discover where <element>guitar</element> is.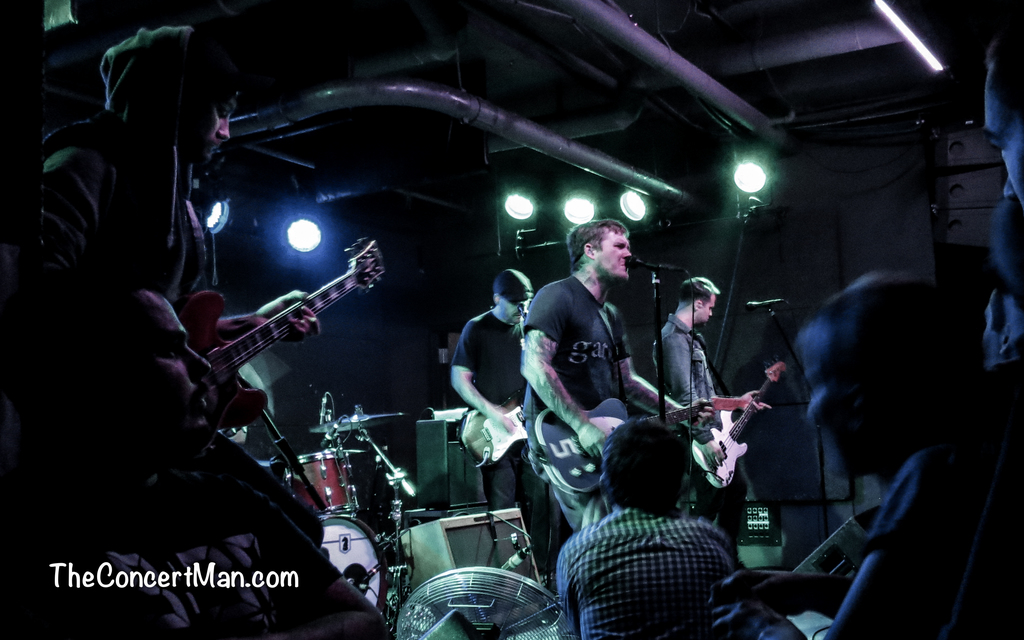
Discovered at x1=456 y1=399 x2=548 y2=474.
